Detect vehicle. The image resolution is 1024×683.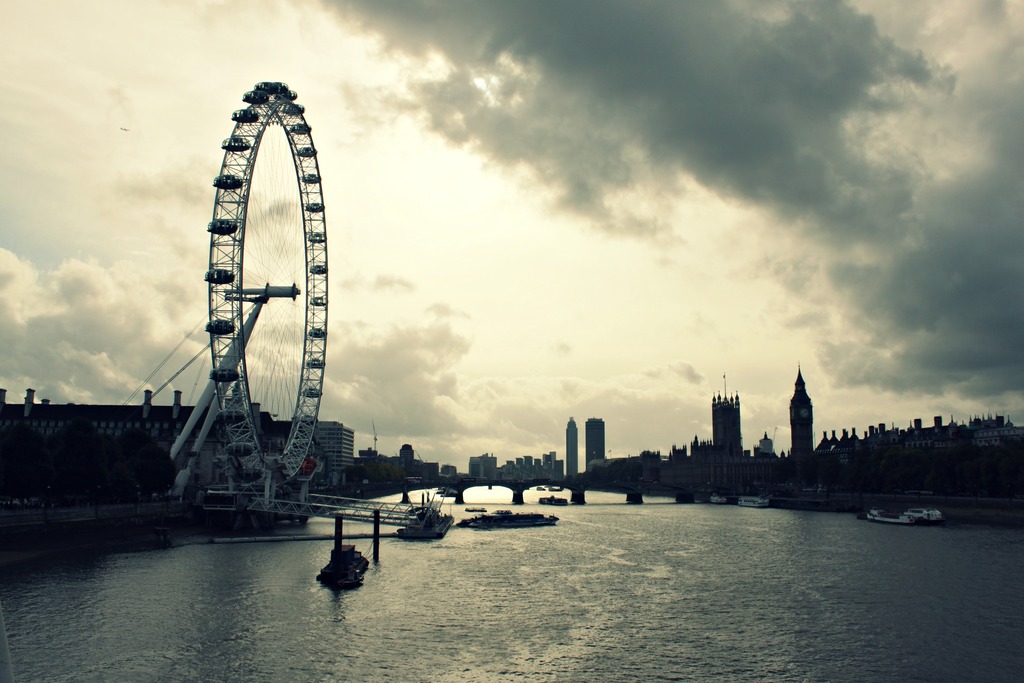
(863,507,913,528).
